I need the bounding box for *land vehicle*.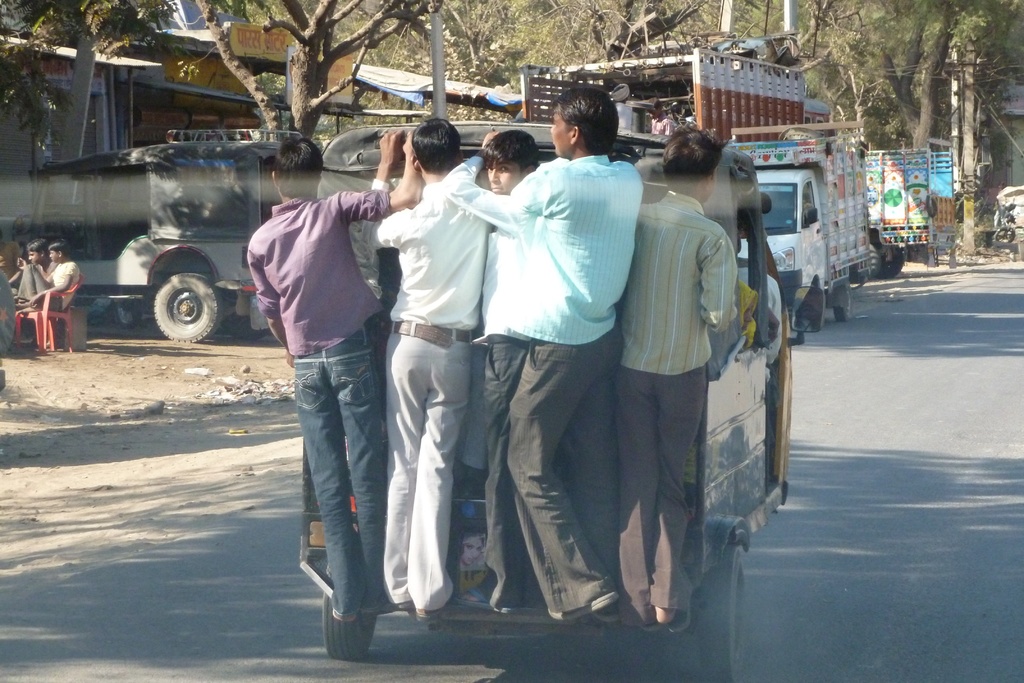
Here it is: box(859, 148, 961, 283).
